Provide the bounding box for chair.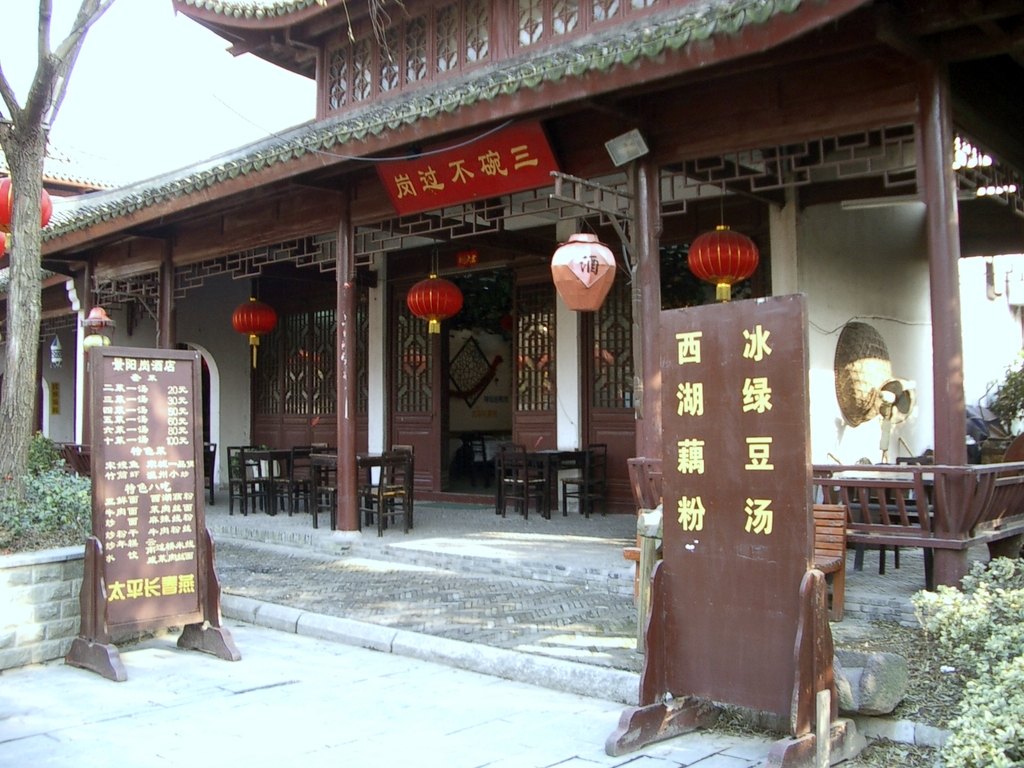
rect(364, 438, 414, 492).
